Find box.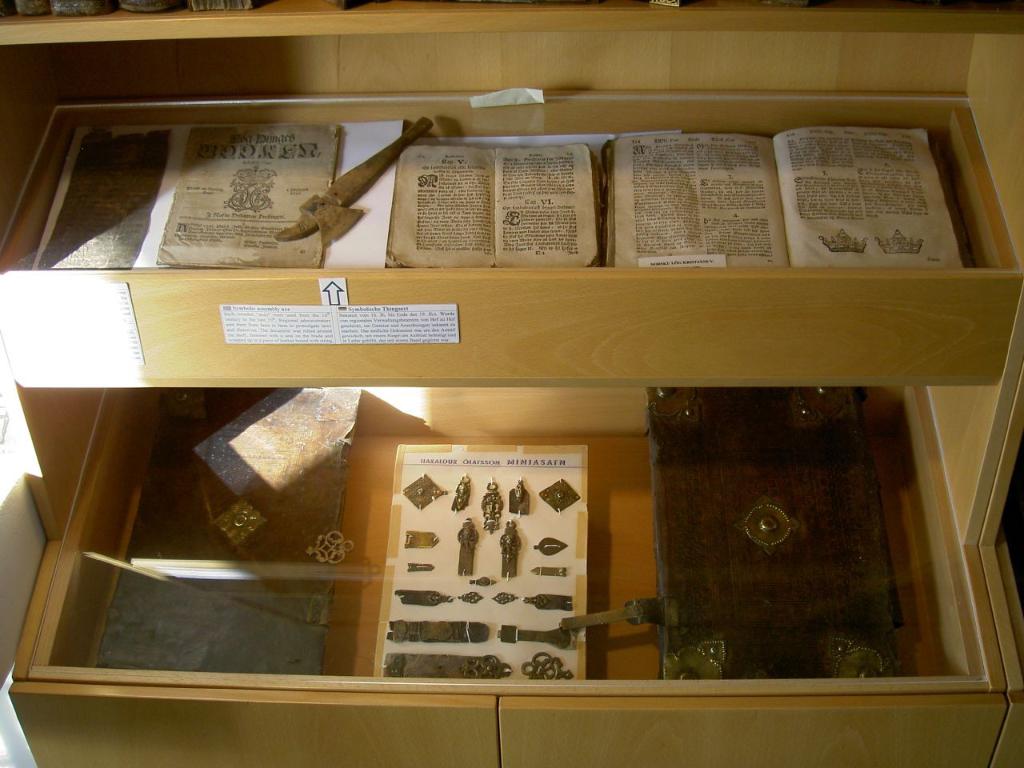
{"left": 559, "top": 386, "right": 902, "bottom": 680}.
